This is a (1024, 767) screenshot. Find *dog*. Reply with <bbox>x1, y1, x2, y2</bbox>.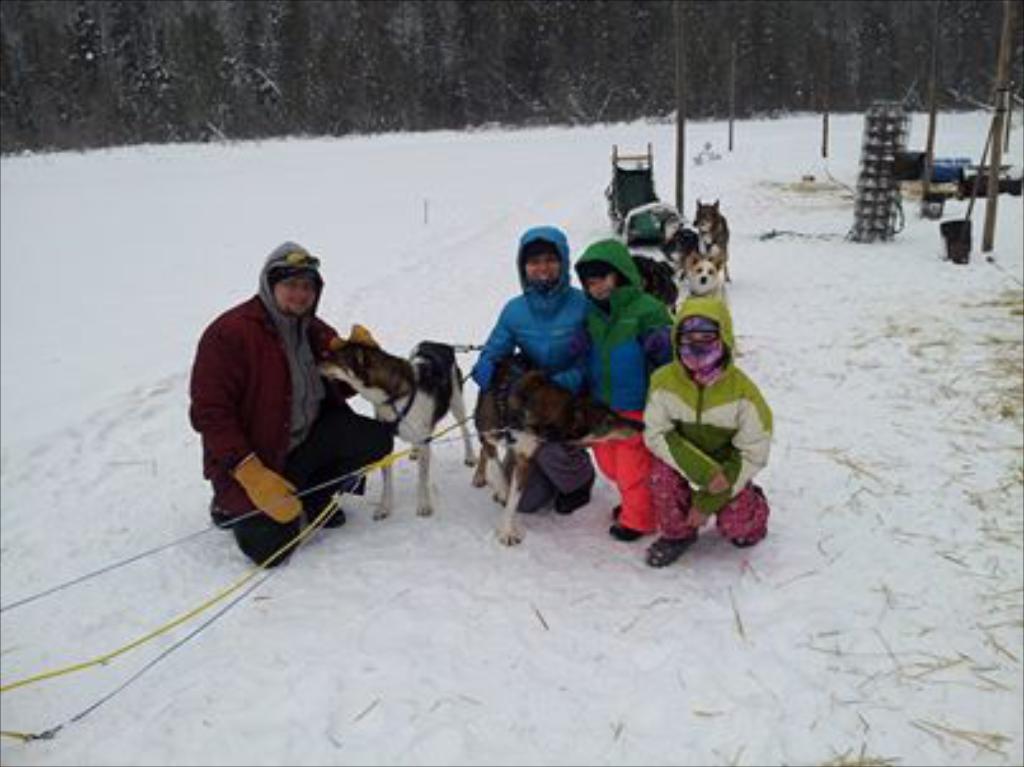
<bbox>320, 323, 478, 516</bbox>.
